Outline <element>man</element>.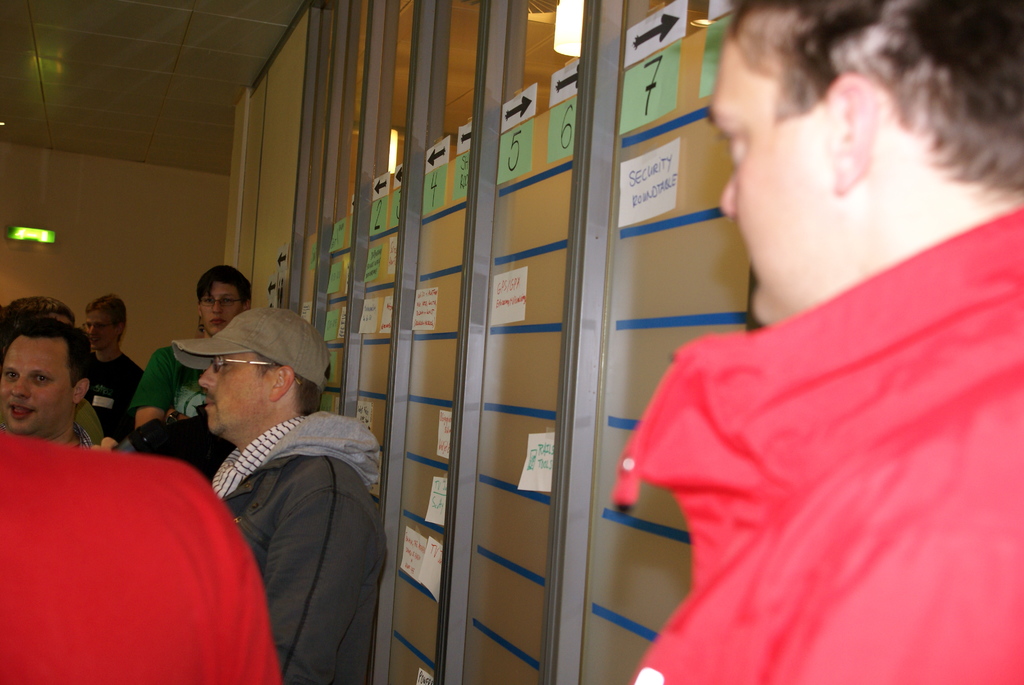
Outline: [0,319,120,452].
